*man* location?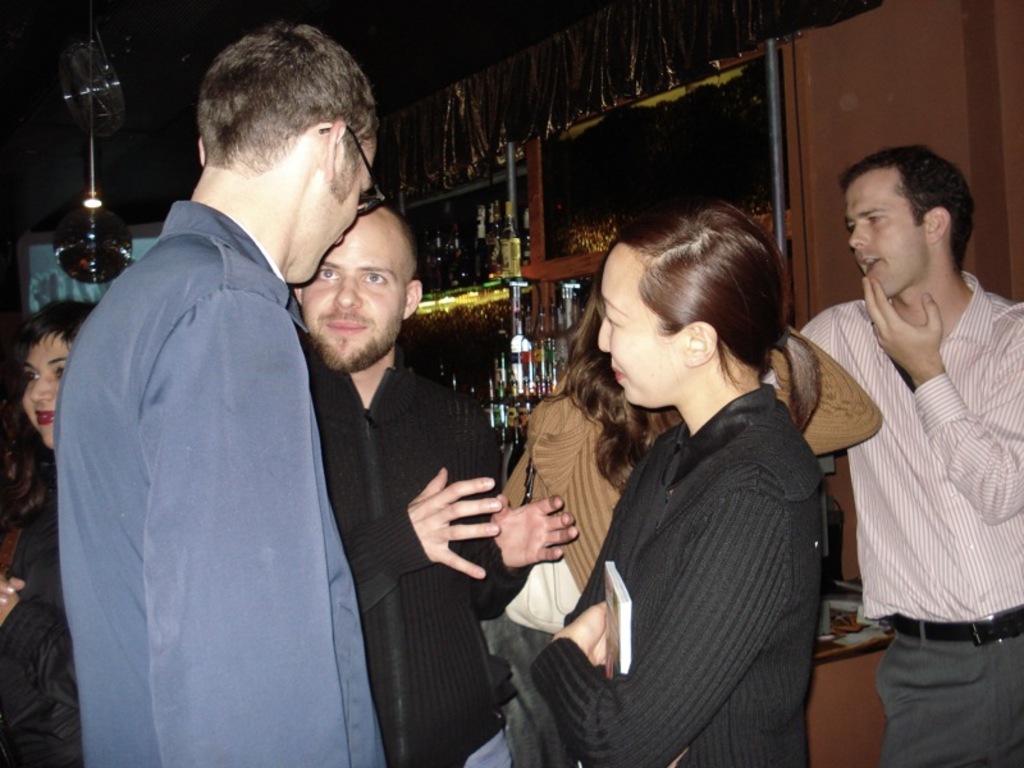
(289, 193, 579, 767)
